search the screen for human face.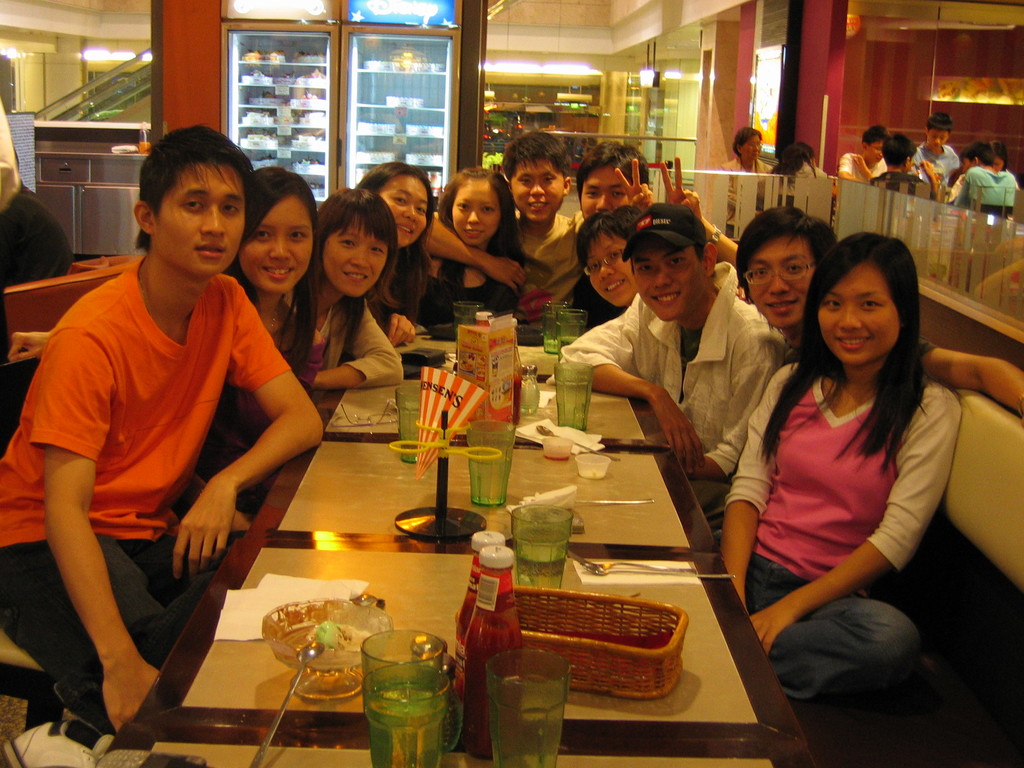
Found at x1=377 y1=175 x2=429 y2=246.
